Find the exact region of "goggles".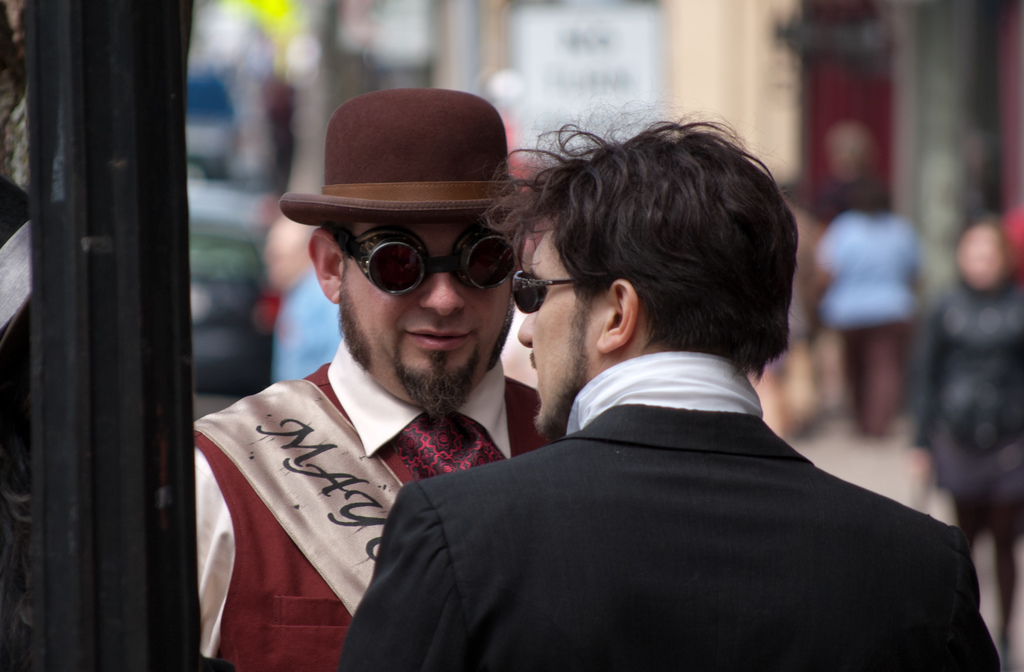
Exact region: detection(507, 265, 610, 316).
